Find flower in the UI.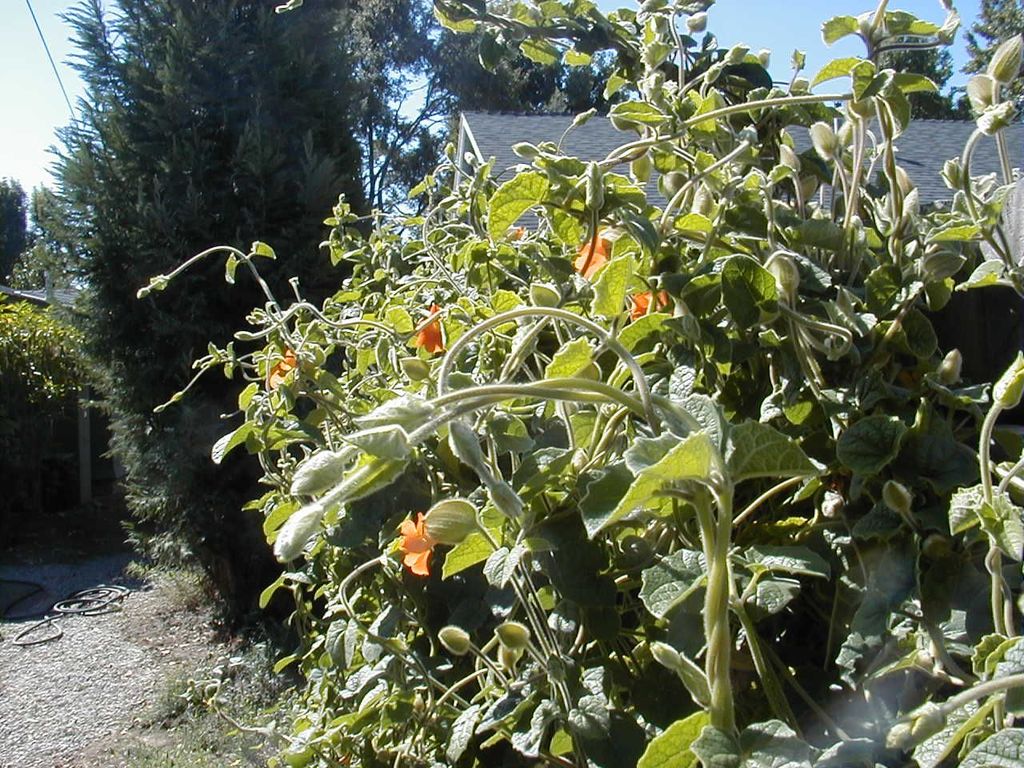
UI element at <bbox>264, 346, 296, 390</bbox>.
